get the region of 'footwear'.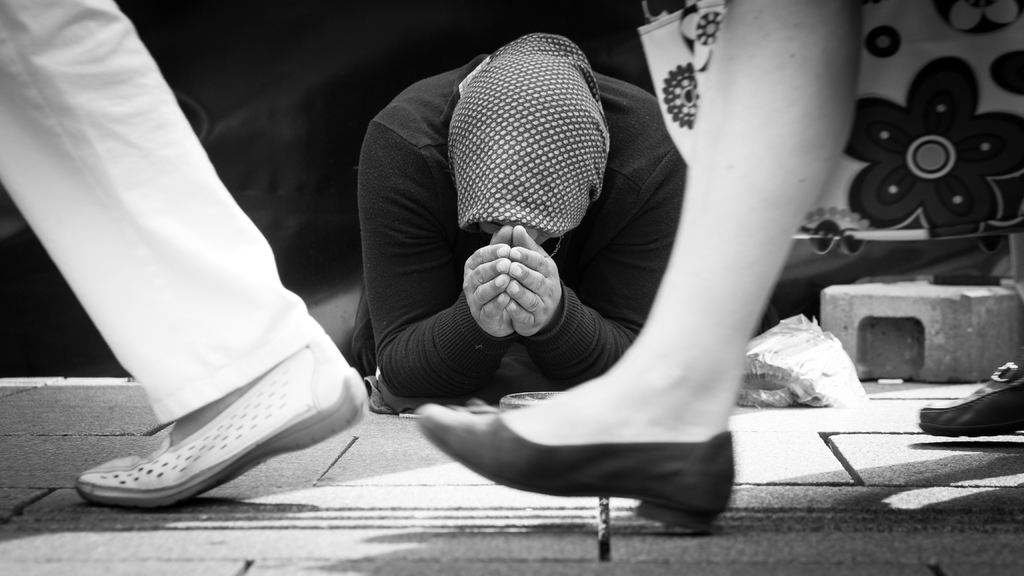
left=414, top=395, right=736, bottom=536.
